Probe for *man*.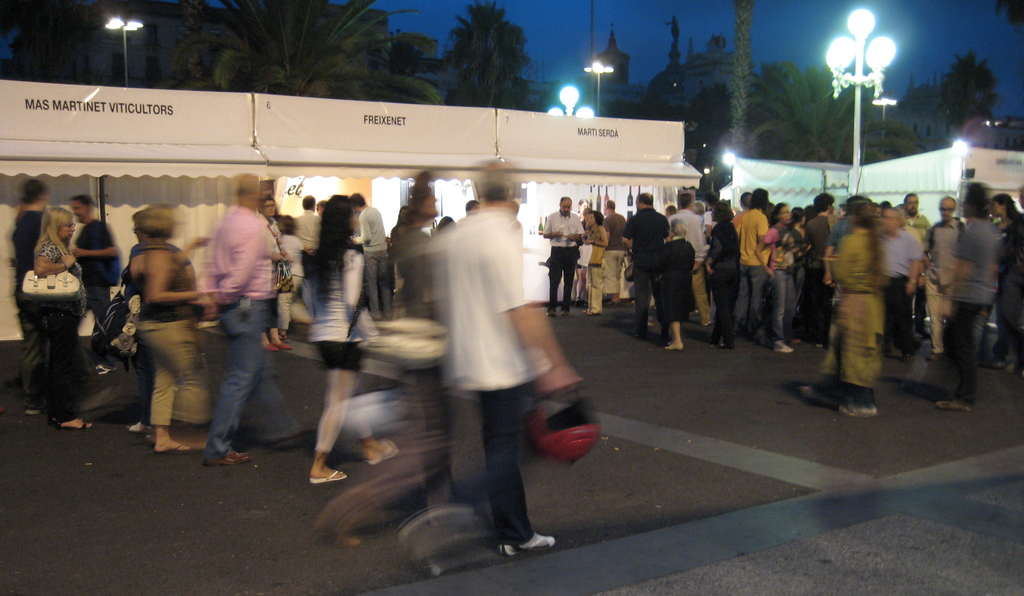
Probe result: crop(438, 156, 582, 560).
